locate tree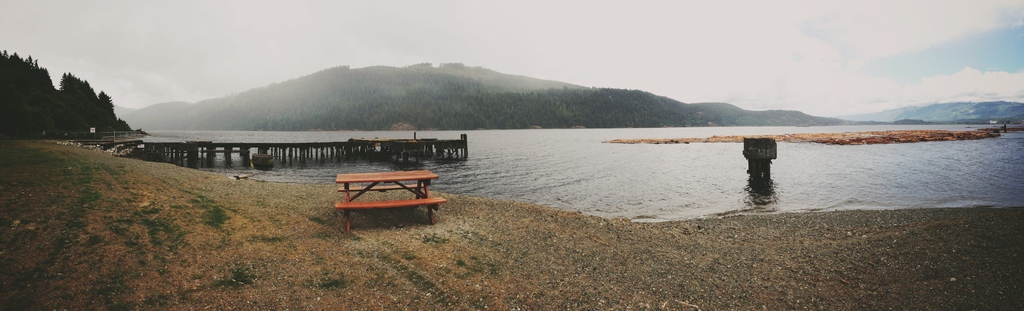
box(4, 46, 26, 145)
